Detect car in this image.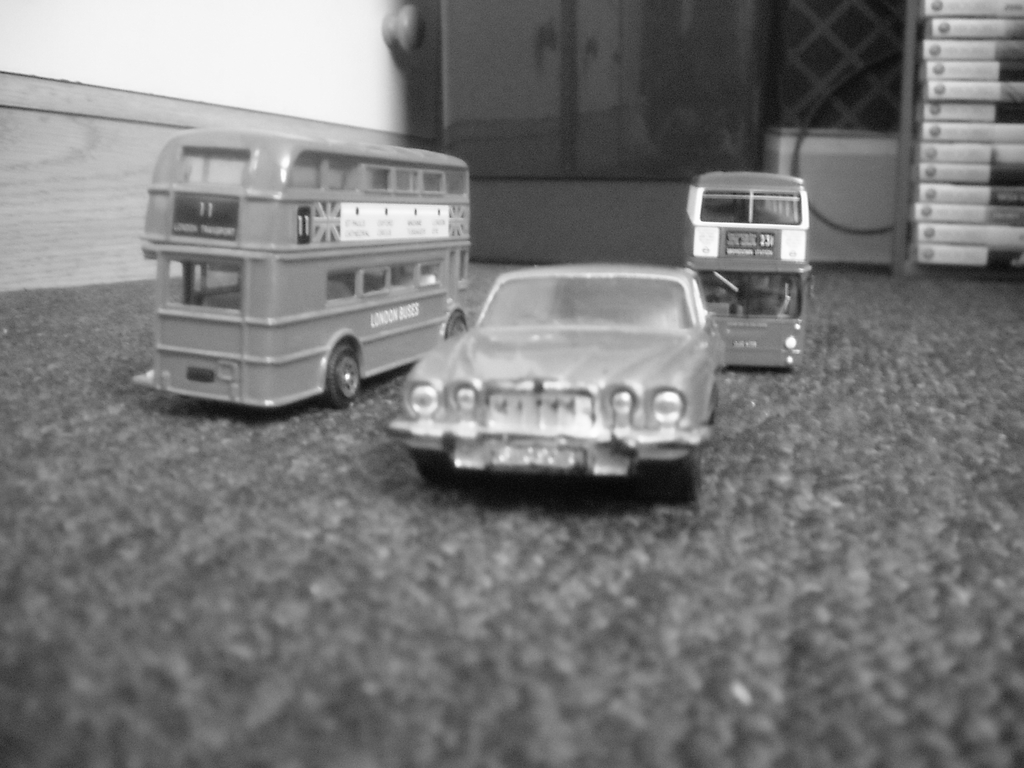
Detection: x1=384 y1=262 x2=723 y2=494.
